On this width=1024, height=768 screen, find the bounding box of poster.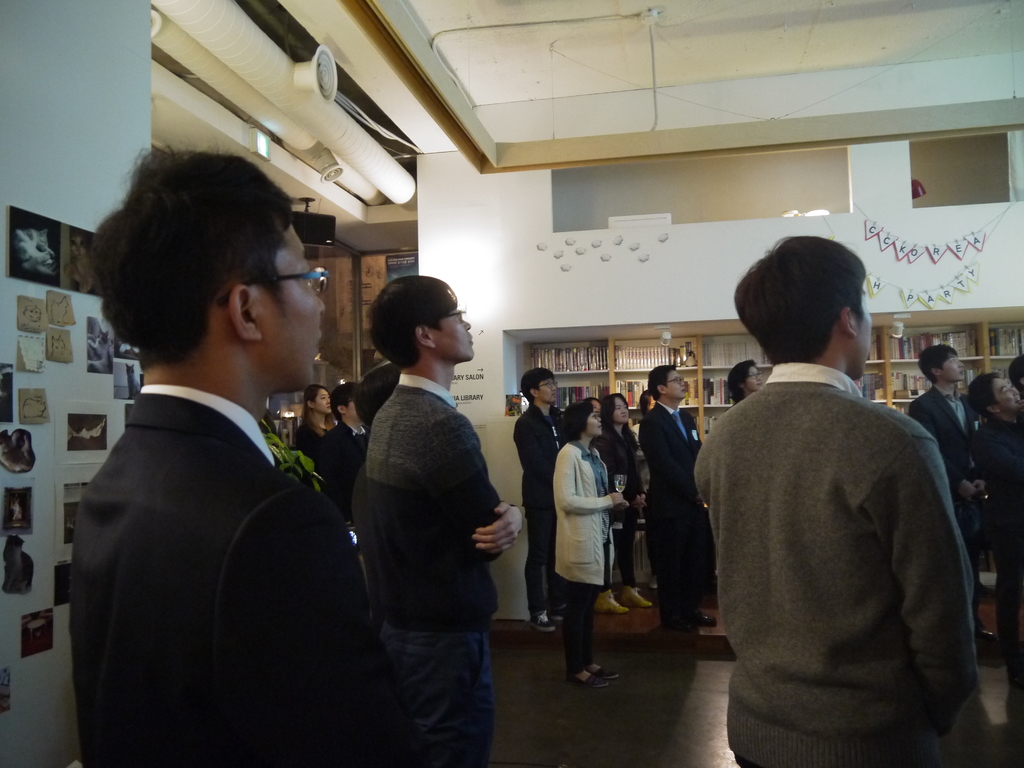
Bounding box: {"left": 20, "top": 332, "right": 47, "bottom": 371}.
